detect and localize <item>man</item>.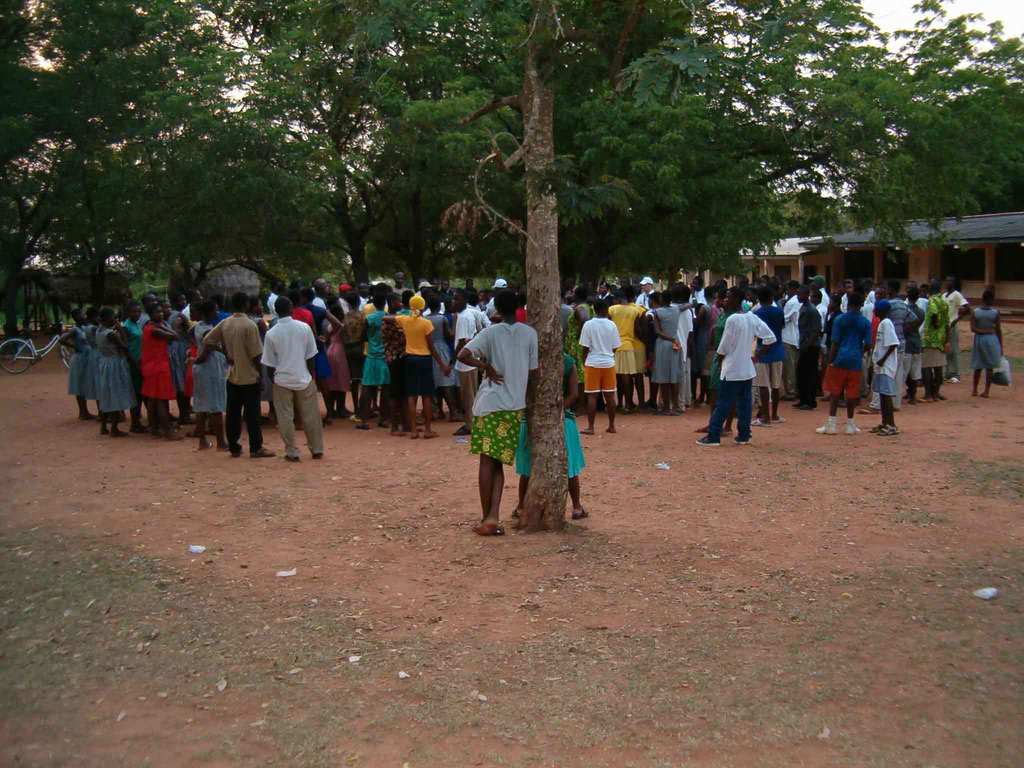
Localized at [x1=204, y1=291, x2=277, y2=452].
